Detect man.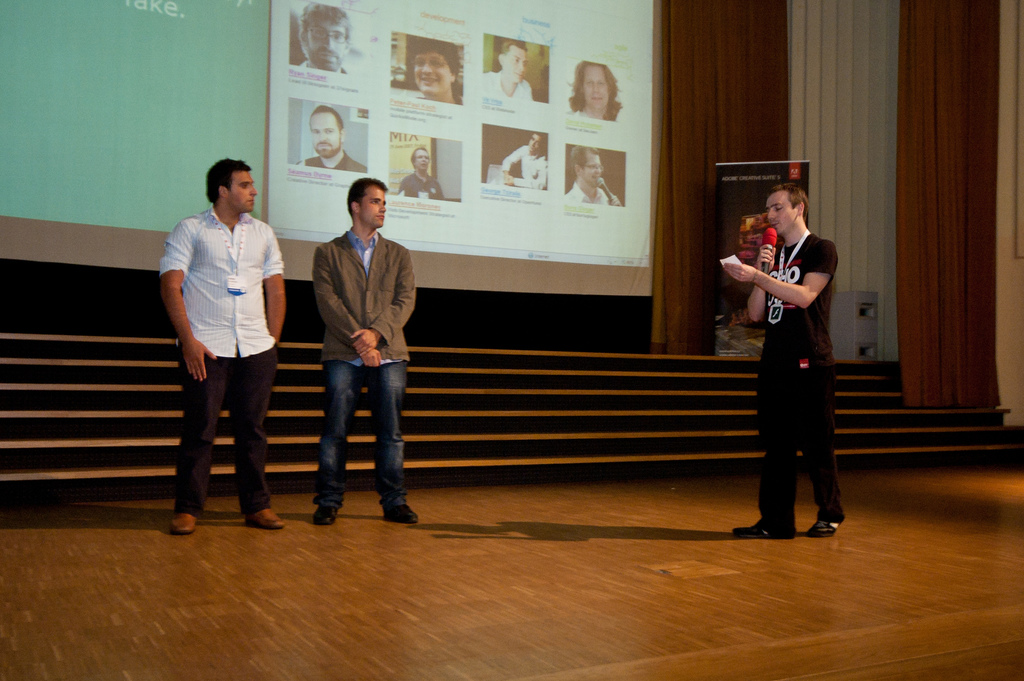
Detected at pyautogui.locateOnScreen(295, 106, 367, 171).
